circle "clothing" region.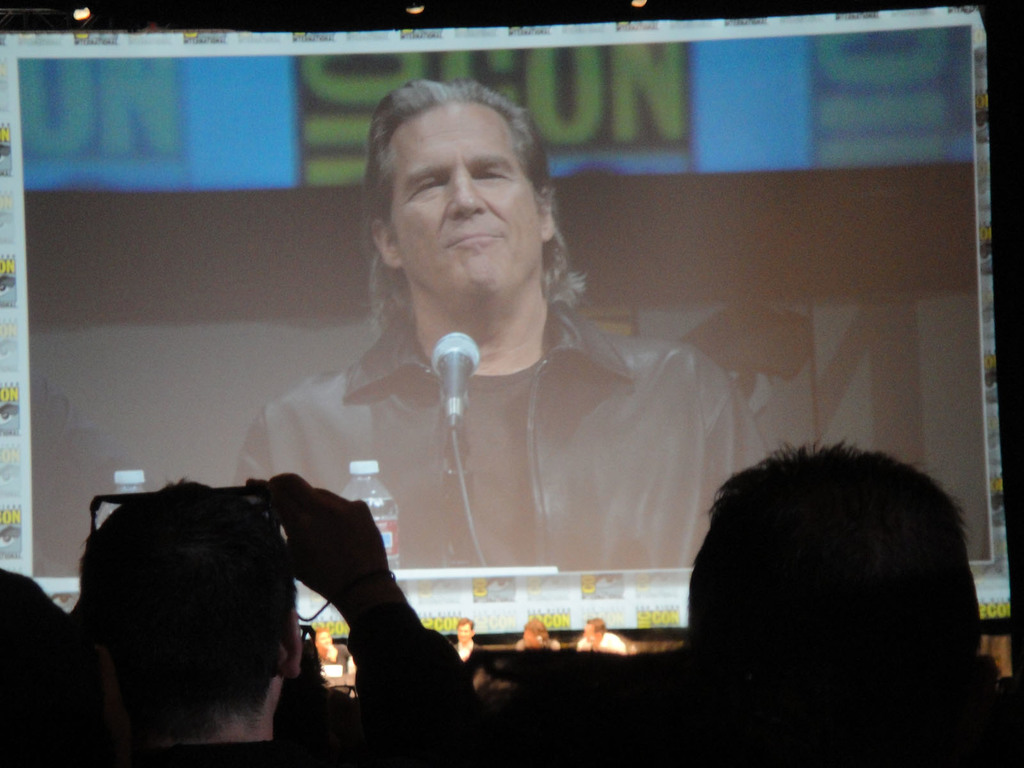
Region: rect(72, 460, 502, 767).
